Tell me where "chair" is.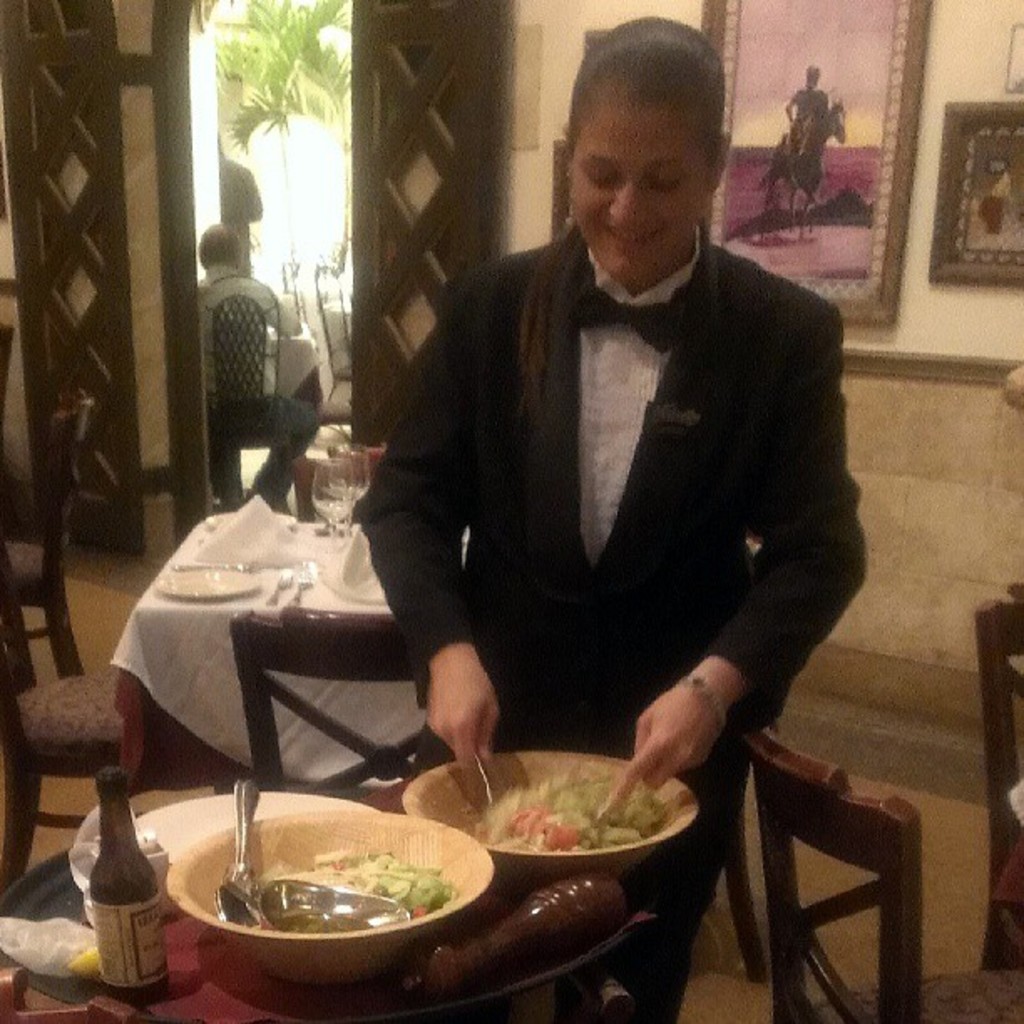
"chair" is at box(311, 254, 356, 408).
